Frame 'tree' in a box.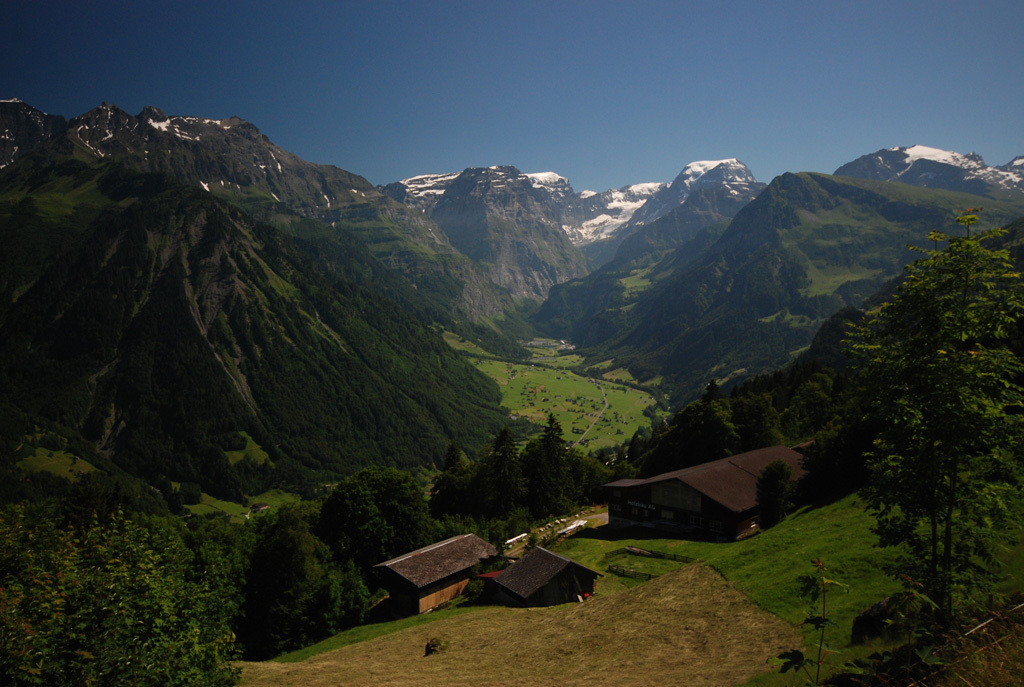
box=[356, 467, 438, 559].
